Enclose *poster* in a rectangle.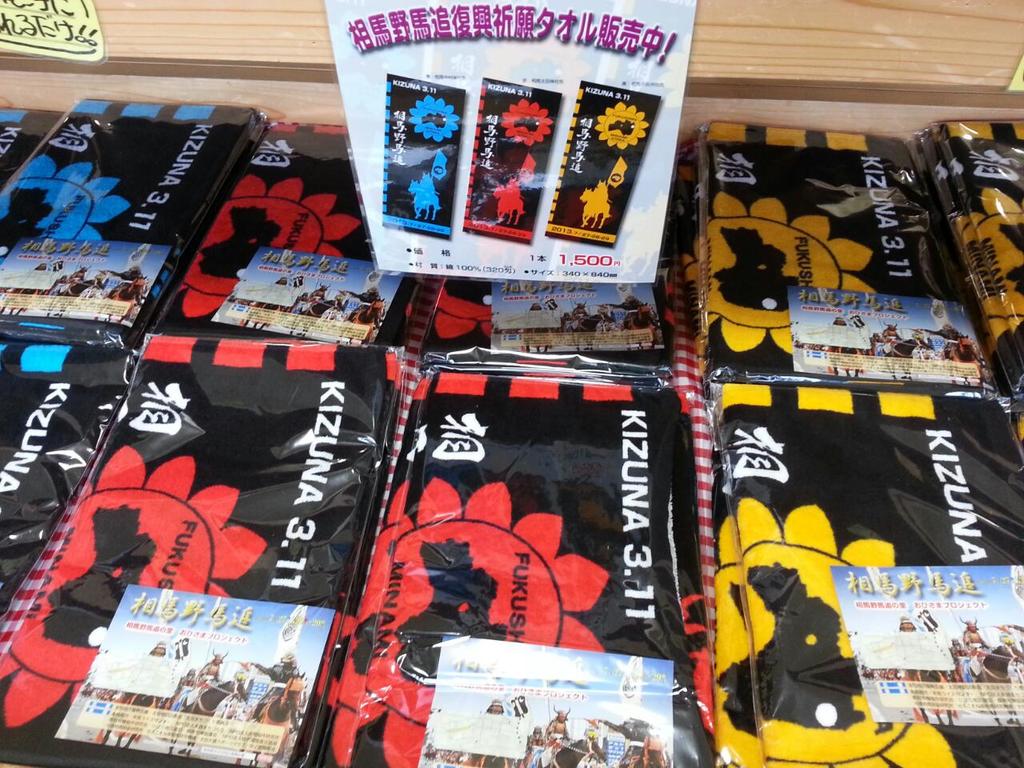
locate(0, 236, 171, 326).
